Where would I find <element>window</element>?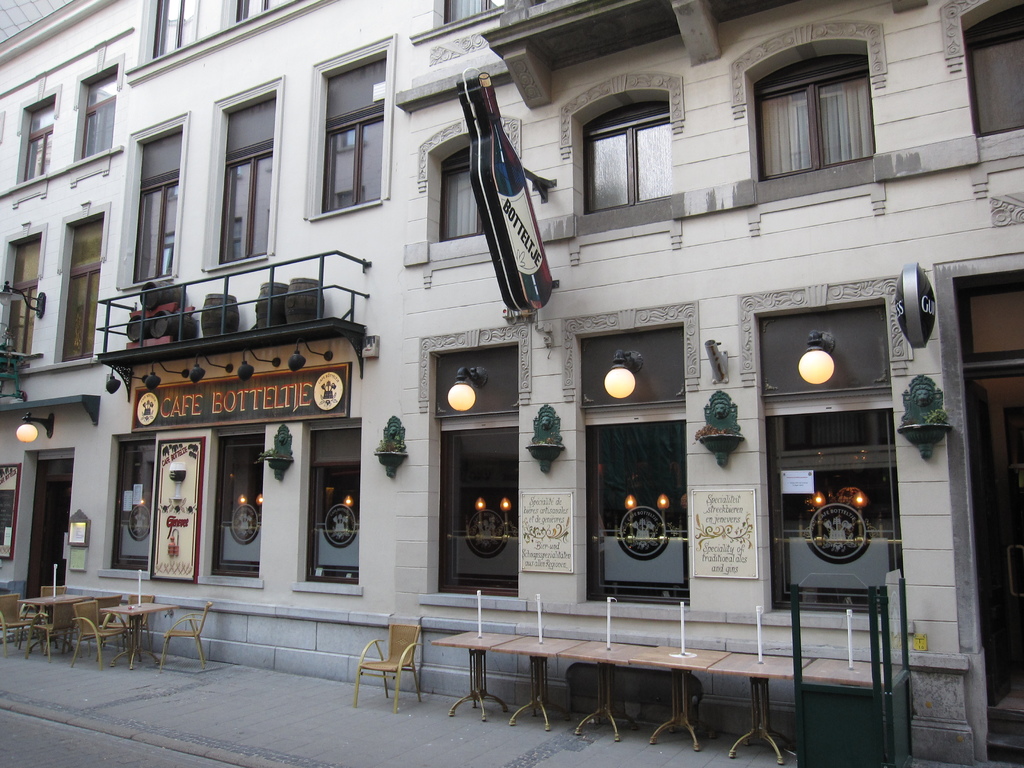
At detection(0, 468, 20, 556).
